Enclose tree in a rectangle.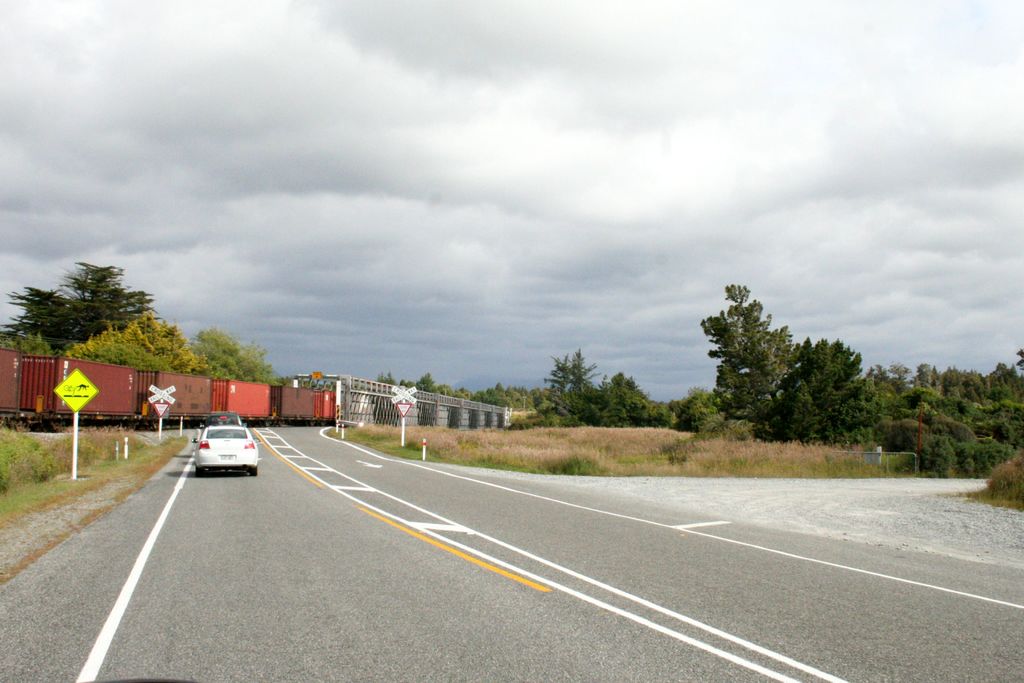
select_region(595, 369, 664, 435).
